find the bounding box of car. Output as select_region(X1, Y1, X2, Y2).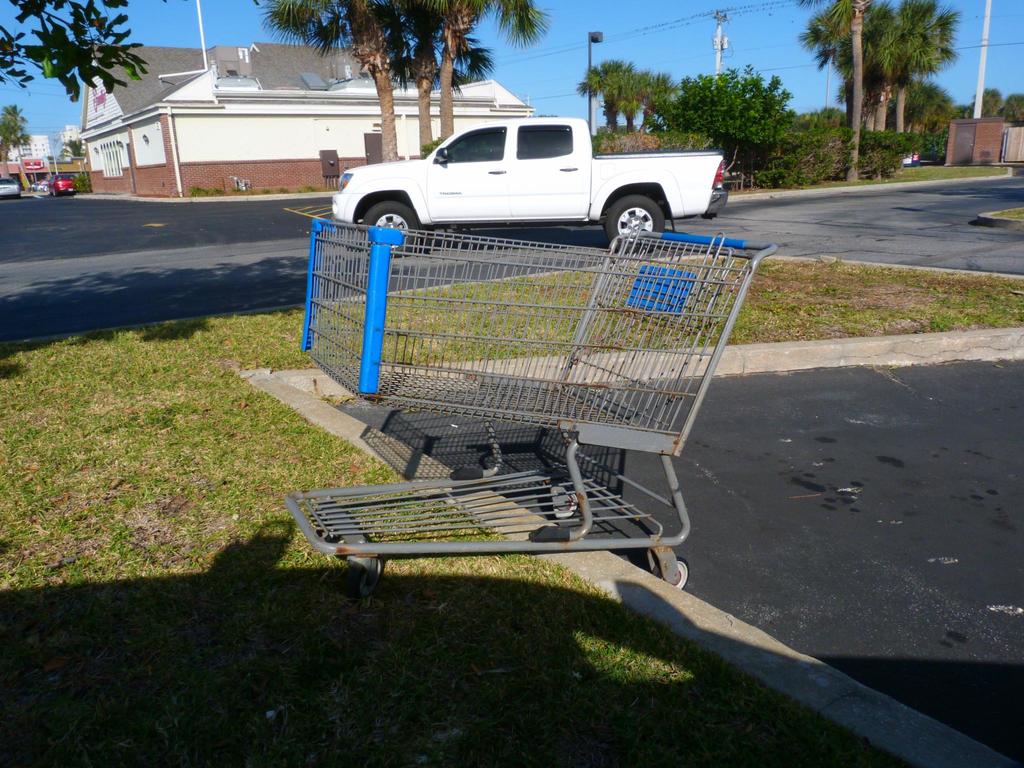
select_region(53, 170, 72, 193).
